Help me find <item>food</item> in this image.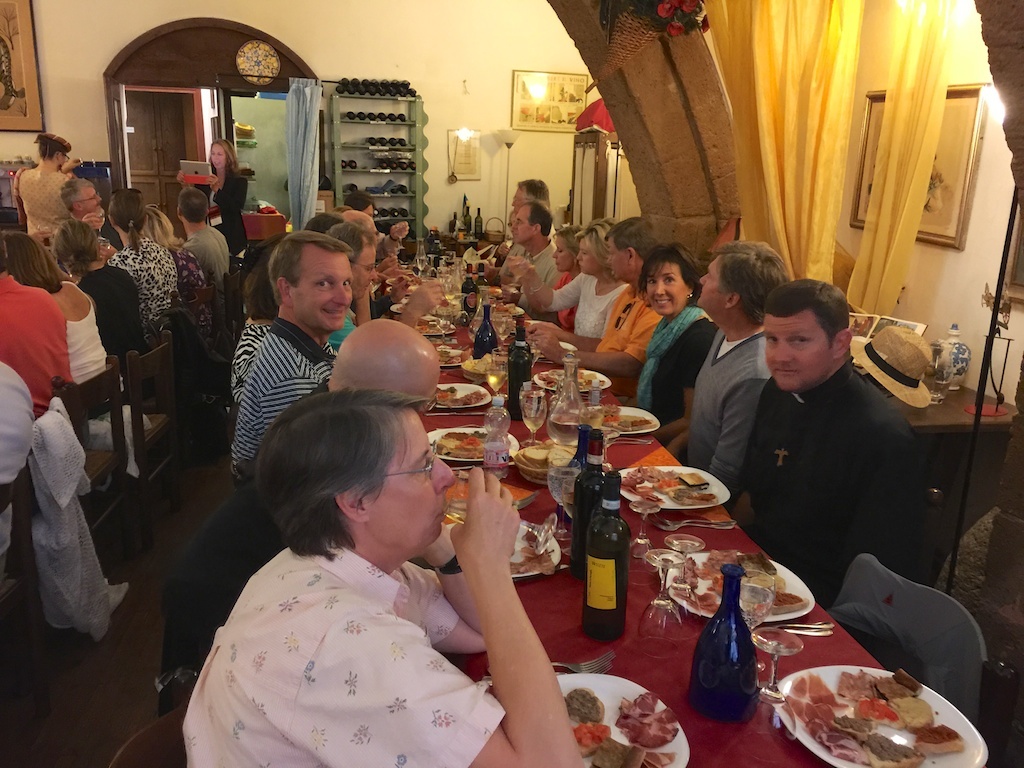
Found it: box(396, 303, 408, 313).
